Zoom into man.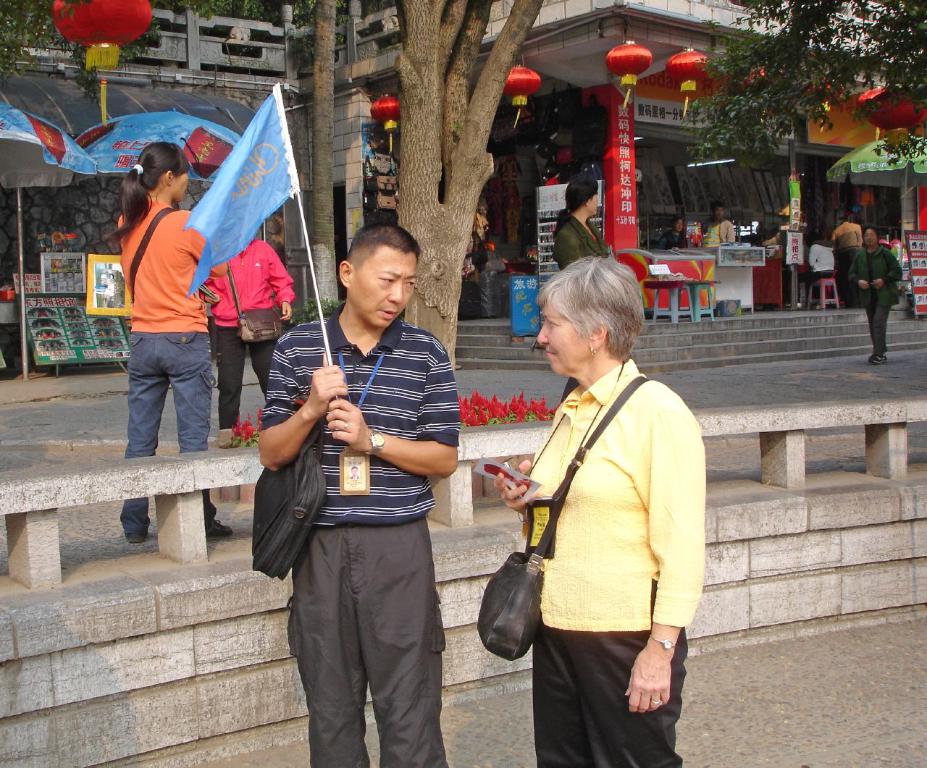
Zoom target: (left=257, top=226, right=470, bottom=767).
